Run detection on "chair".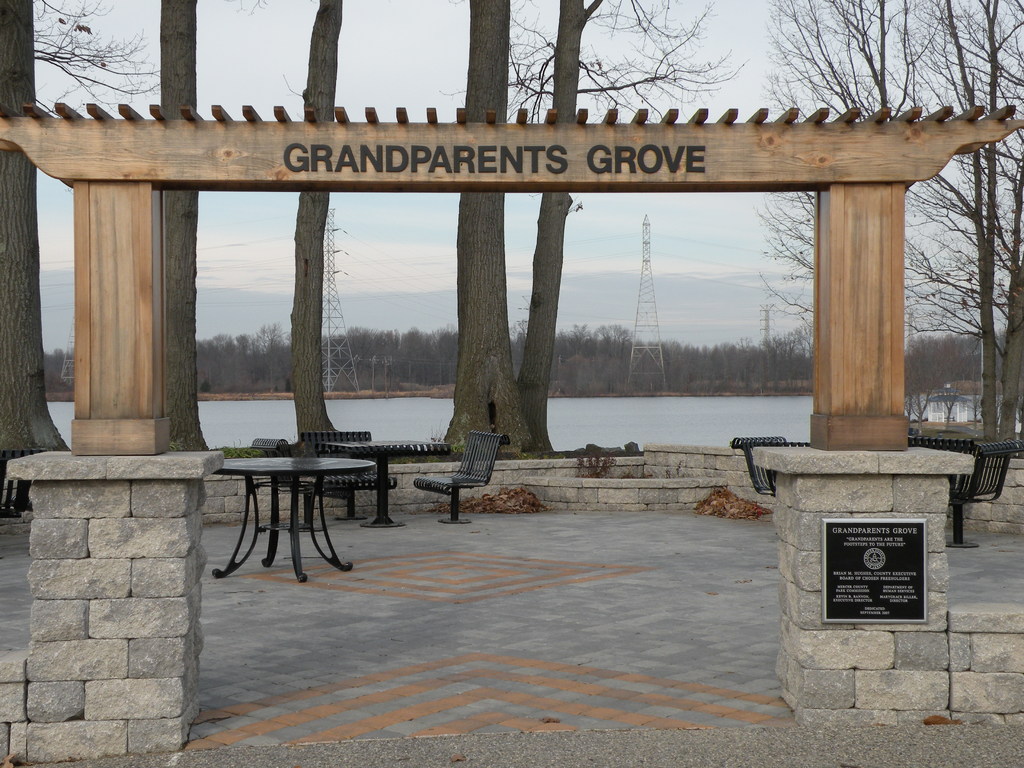
Result: rect(243, 441, 319, 525).
